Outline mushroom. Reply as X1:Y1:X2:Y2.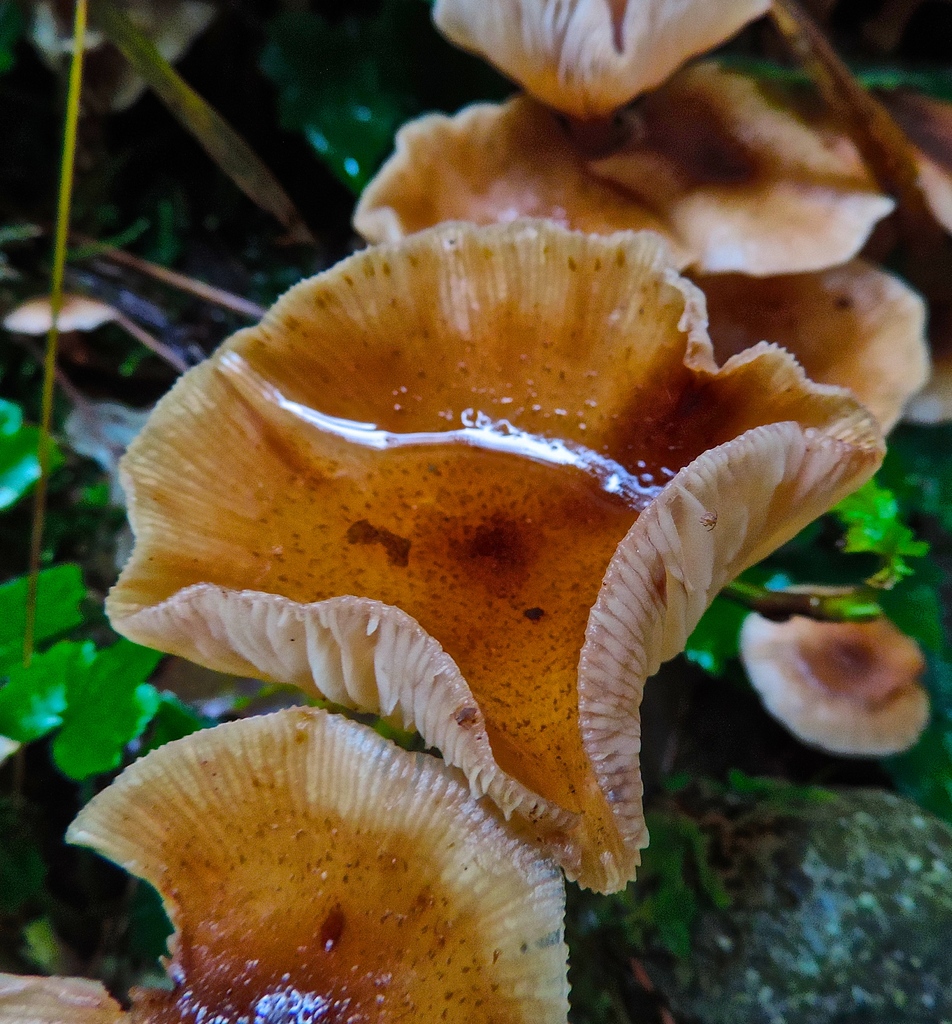
22:673:624:1023.
